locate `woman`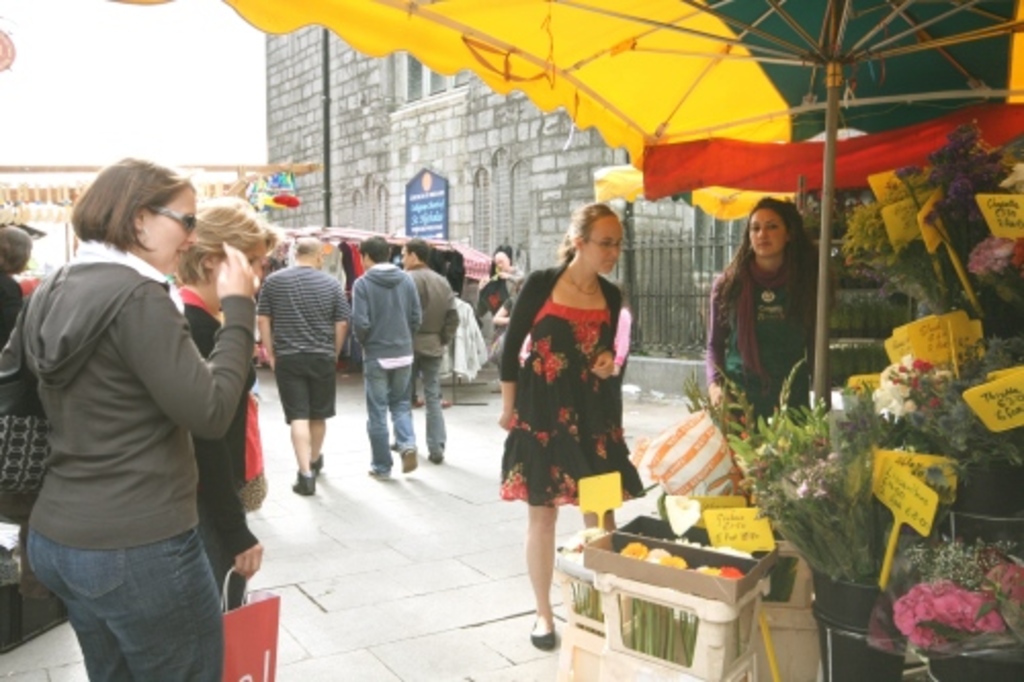
x1=709 y1=195 x2=819 y2=512
